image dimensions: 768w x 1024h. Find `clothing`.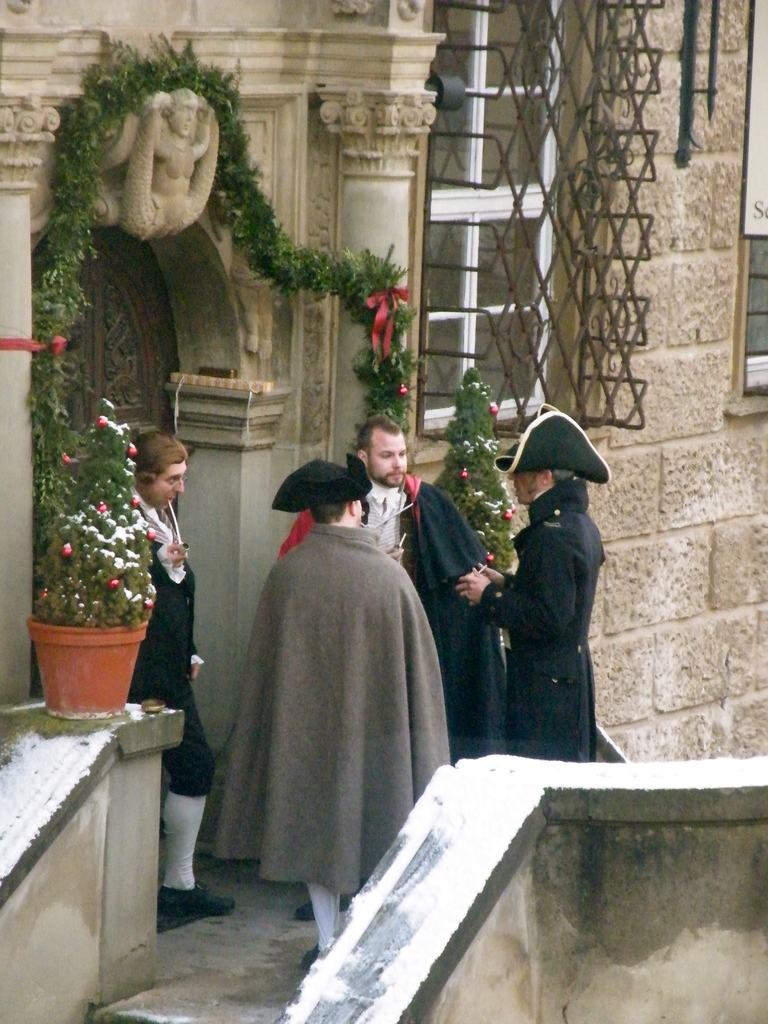
(478,476,604,760).
